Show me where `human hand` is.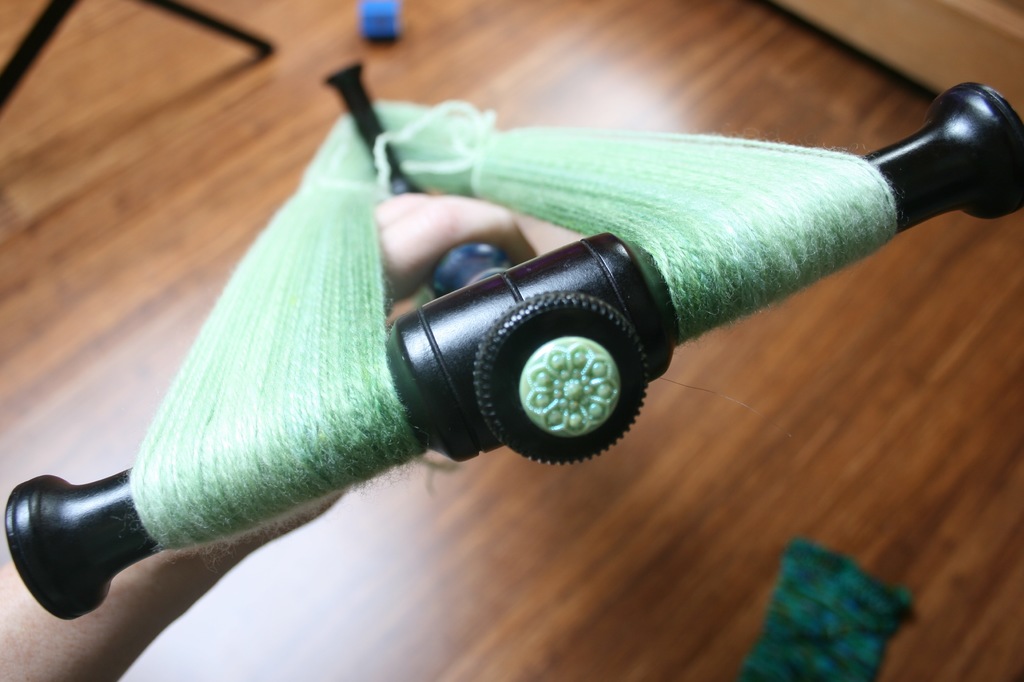
`human hand` is at bbox=[286, 190, 535, 534].
